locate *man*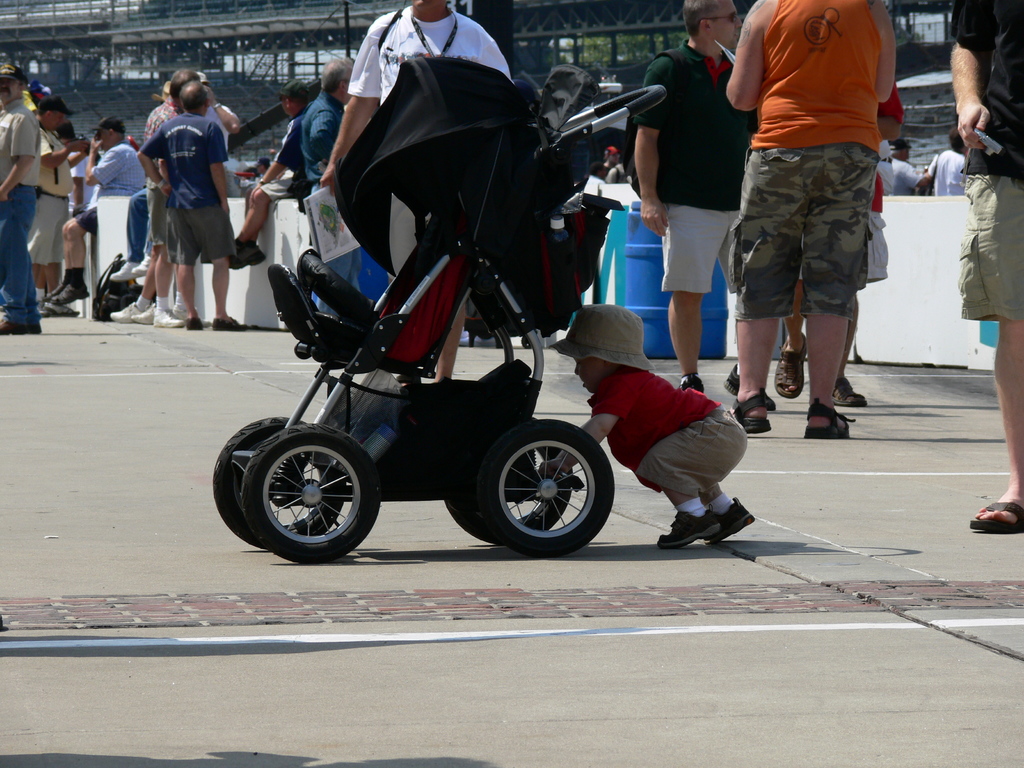
x1=287 y1=62 x2=383 y2=315
